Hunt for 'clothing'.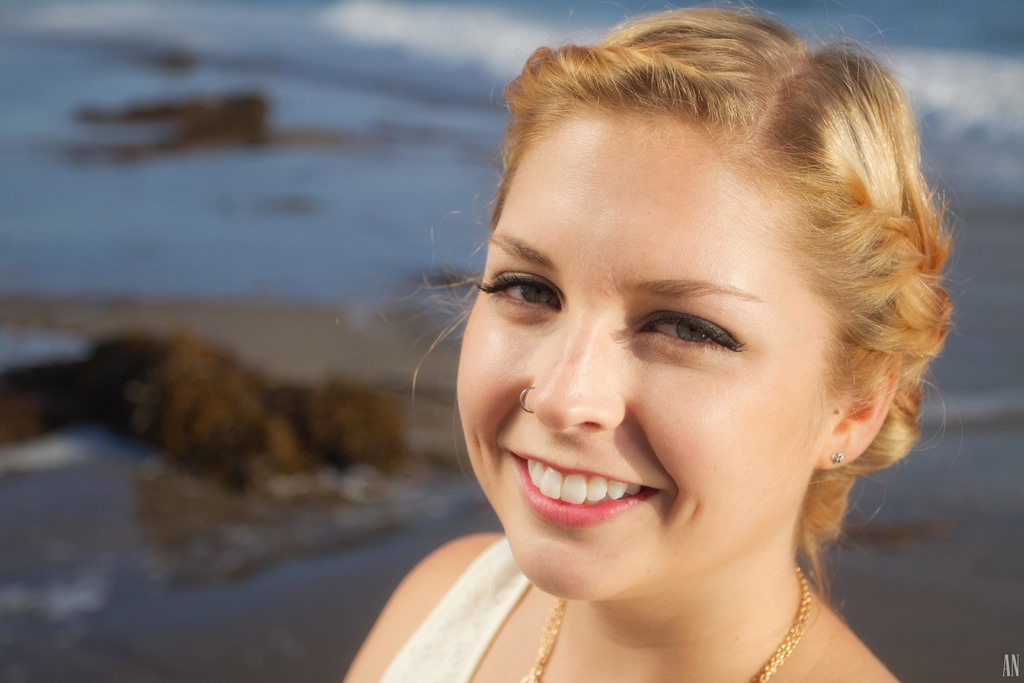
Hunted down at left=380, top=536, right=531, bottom=682.
